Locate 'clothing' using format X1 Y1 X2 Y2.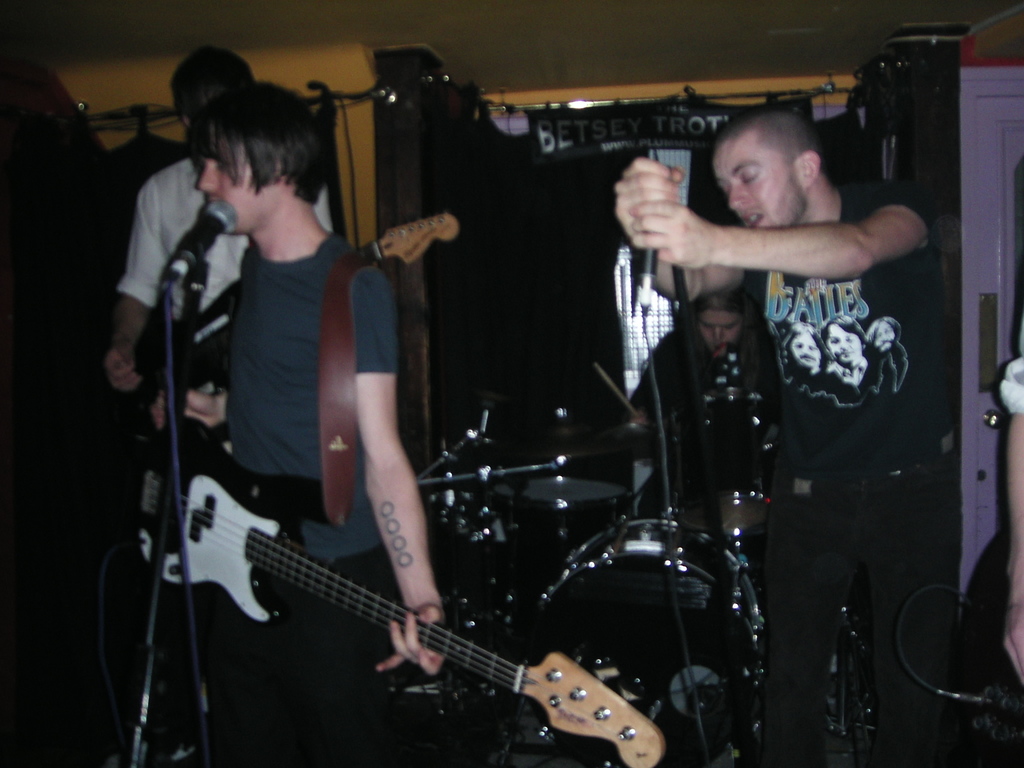
744 187 948 767.
